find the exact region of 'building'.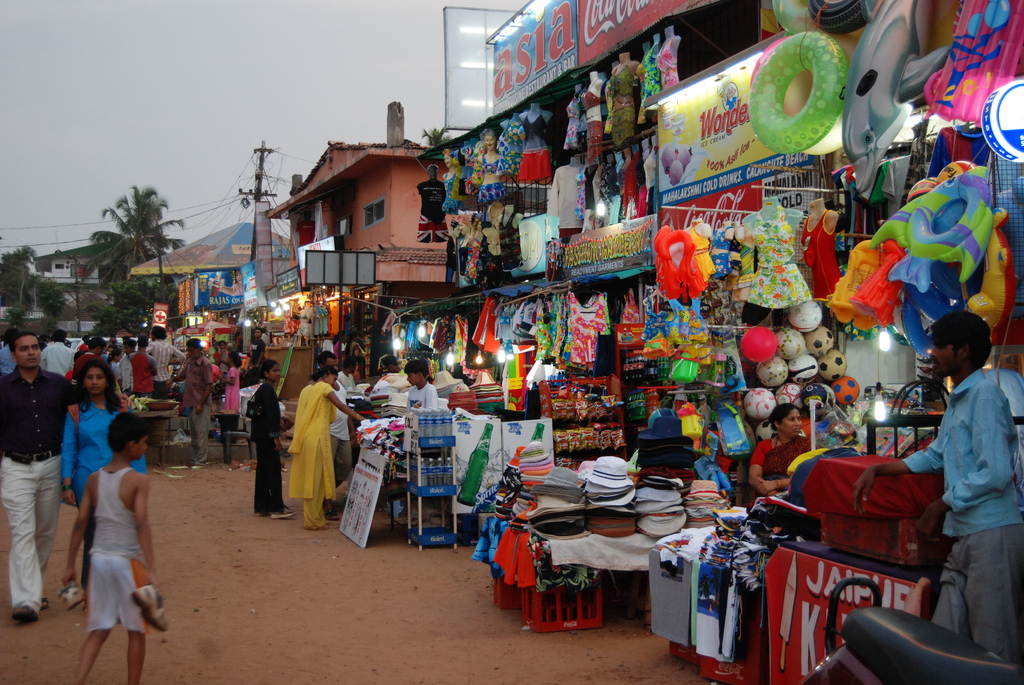
Exact region: x1=262, y1=97, x2=457, y2=335.
